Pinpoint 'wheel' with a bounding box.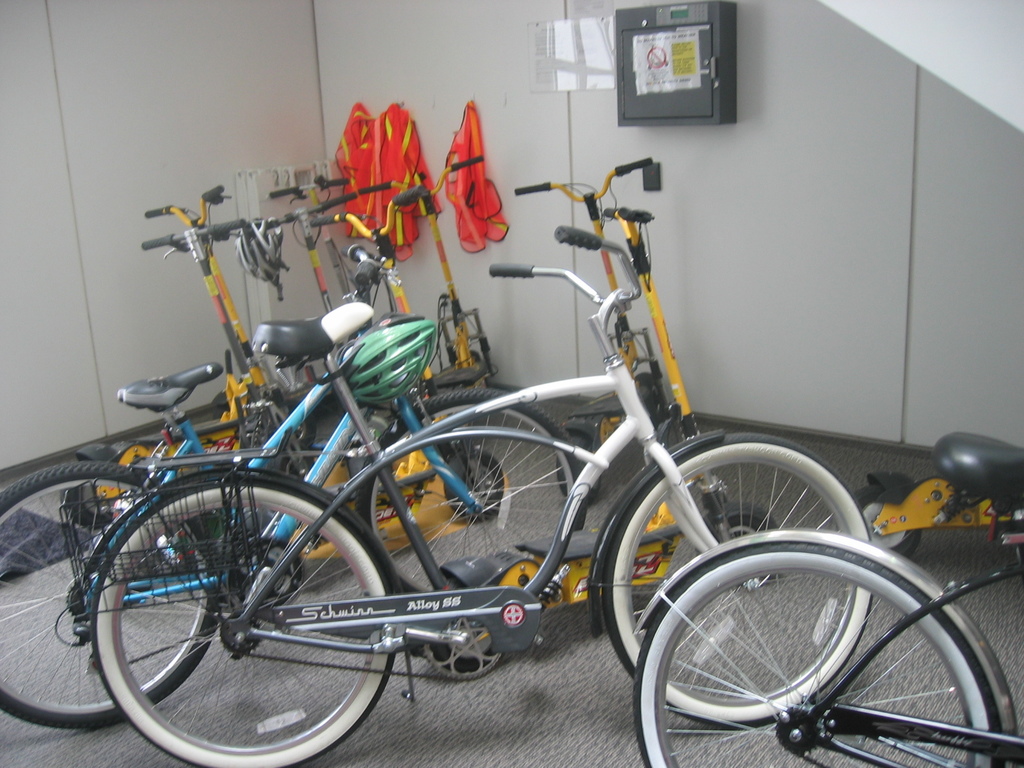
bbox(605, 430, 872, 728).
